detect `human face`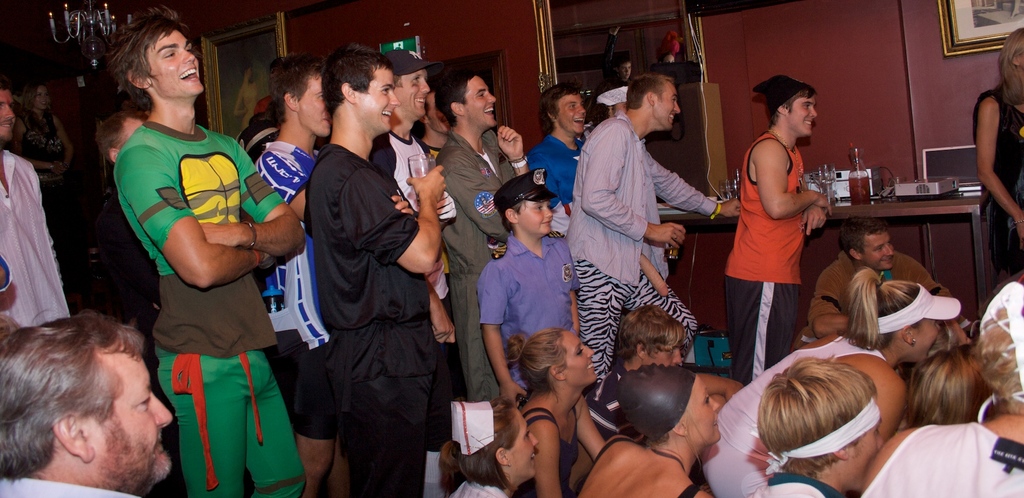
(left=839, top=420, right=883, bottom=494)
